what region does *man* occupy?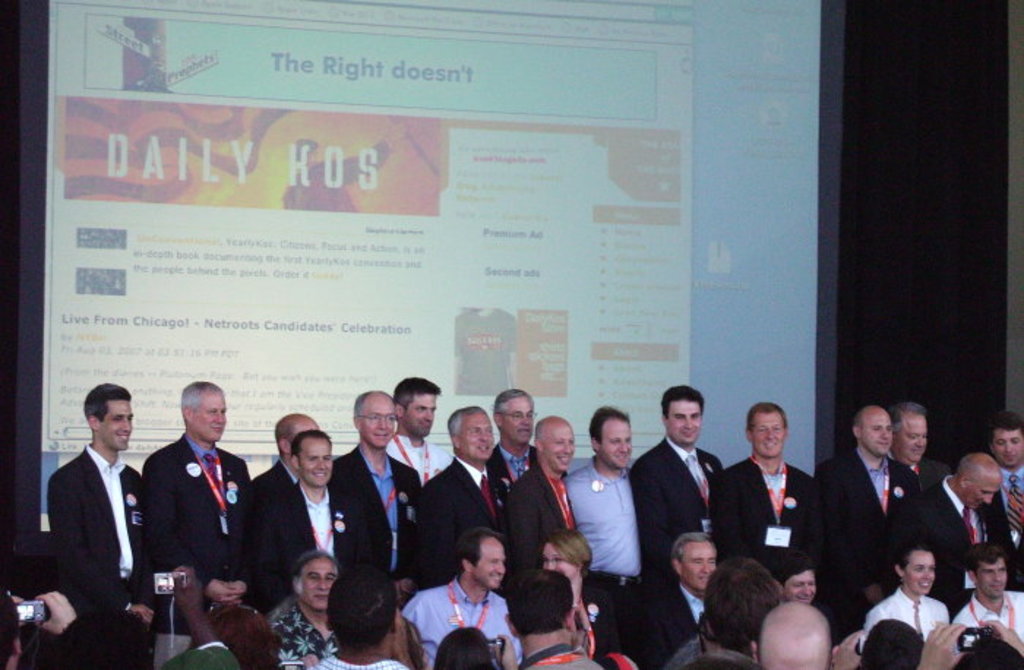
detection(989, 411, 1023, 584).
